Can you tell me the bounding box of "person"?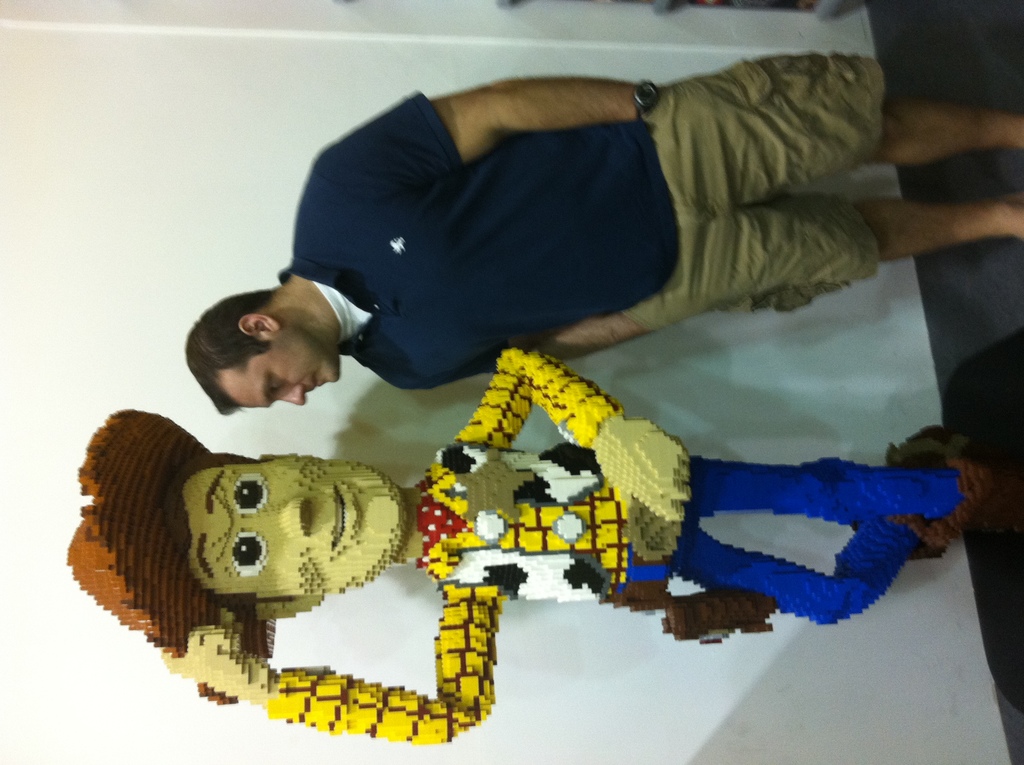
rect(66, 346, 1023, 746).
